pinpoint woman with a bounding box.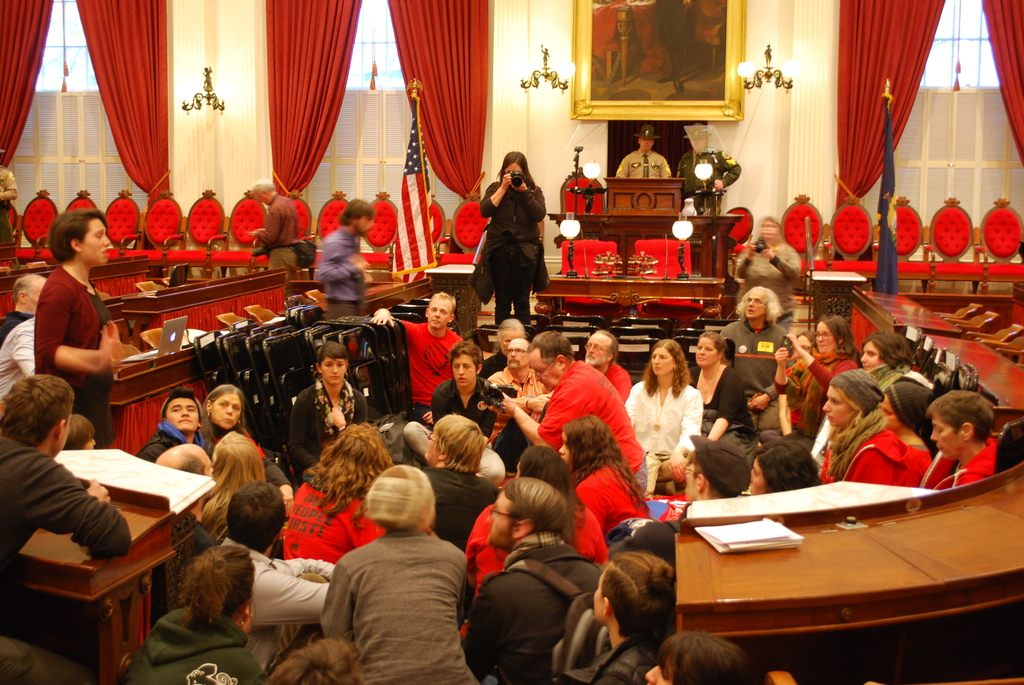
(683, 332, 758, 480).
